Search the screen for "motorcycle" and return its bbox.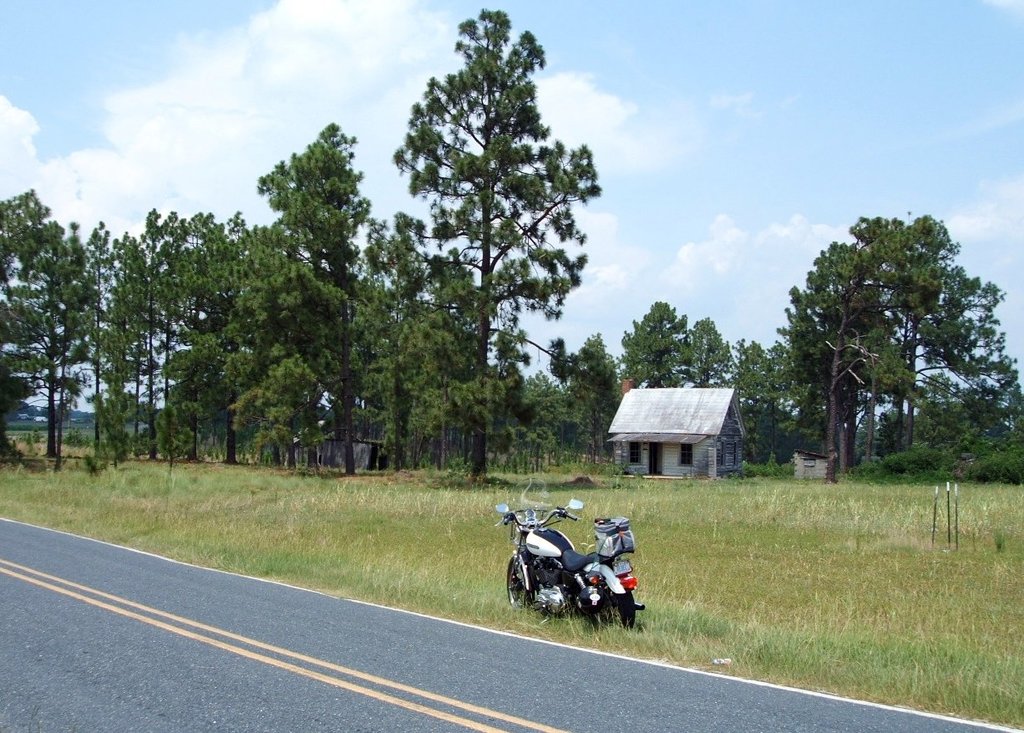
Found: [left=496, top=507, right=655, bottom=627].
